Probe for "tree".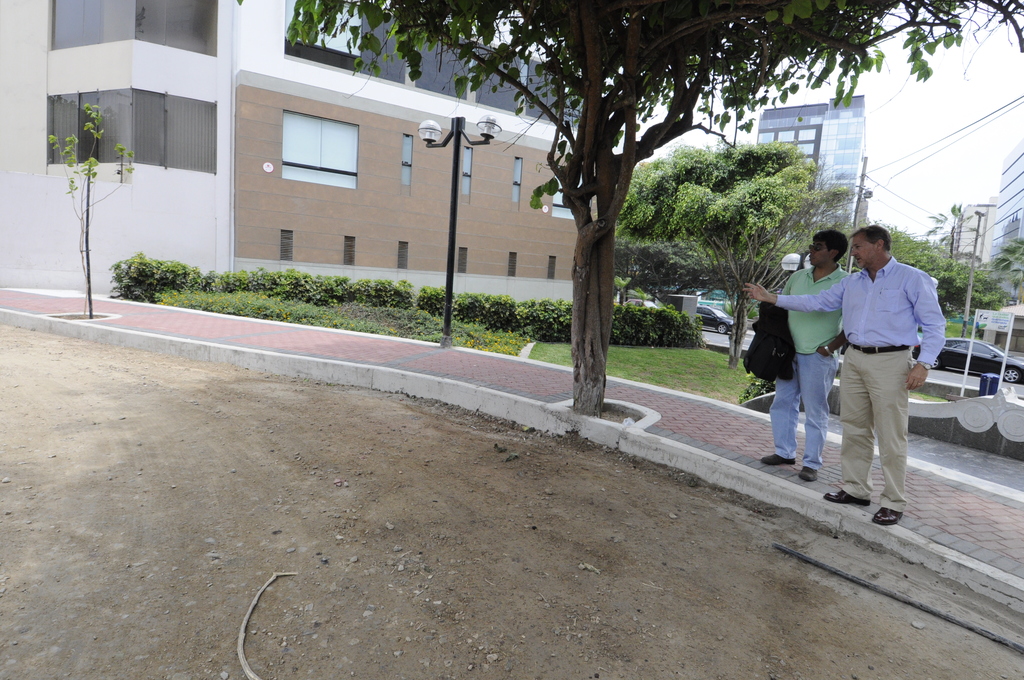
Probe result: bbox=[986, 236, 1023, 298].
